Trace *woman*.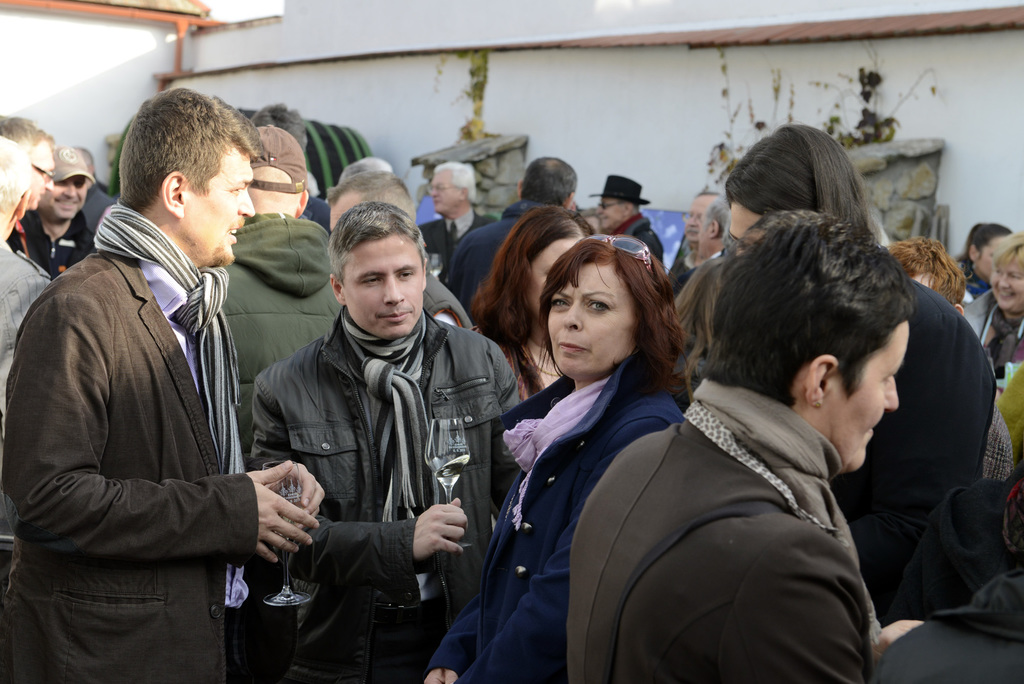
Traced to {"x1": 646, "y1": 107, "x2": 1015, "y2": 615}.
